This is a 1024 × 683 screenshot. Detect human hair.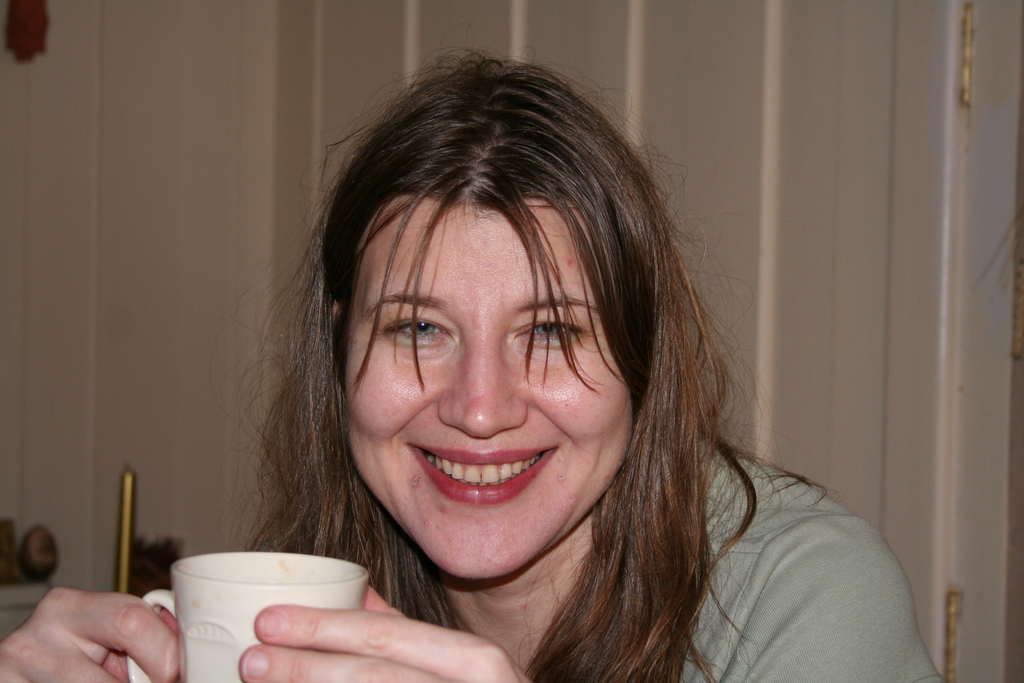
[232, 42, 831, 682].
